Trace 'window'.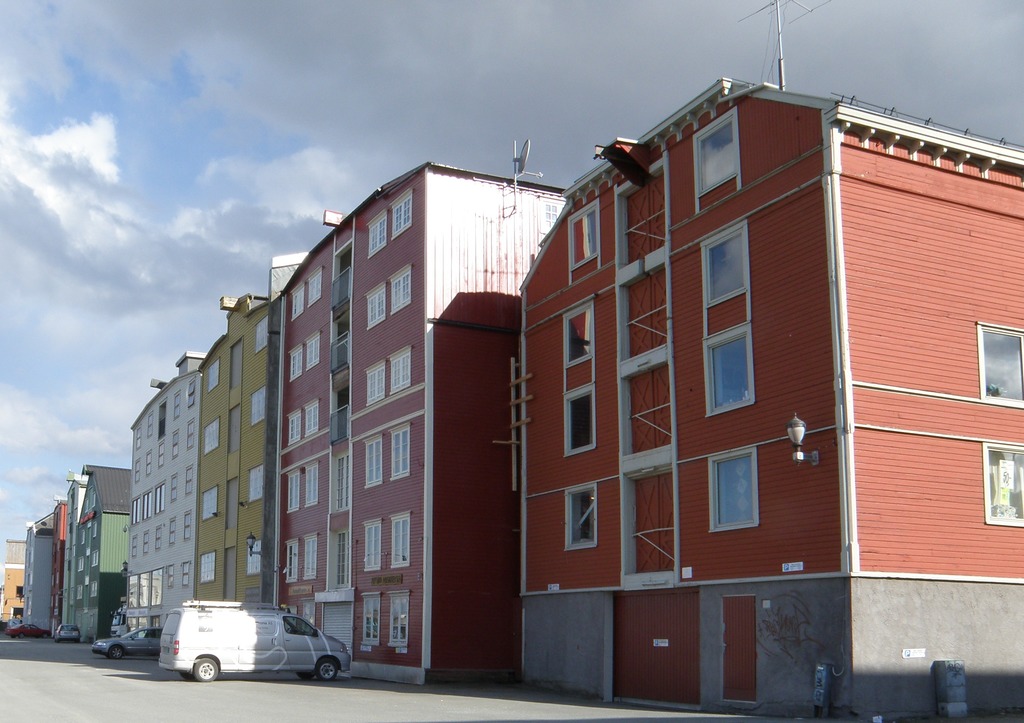
Traced to locate(303, 399, 321, 438).
